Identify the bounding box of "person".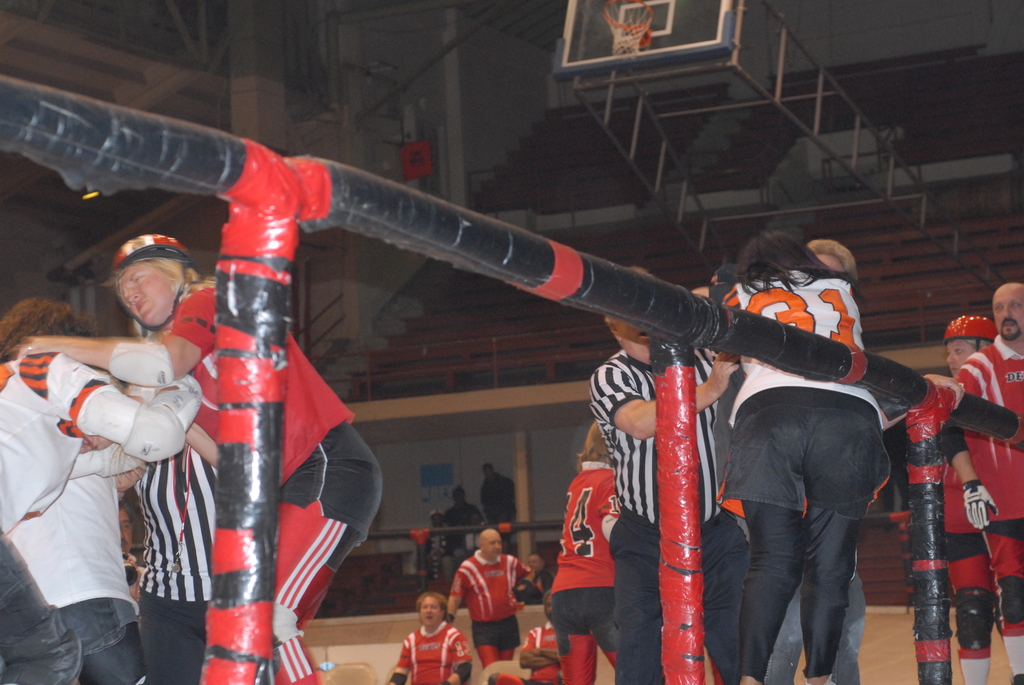
box=[481, 464, 516, 535].
